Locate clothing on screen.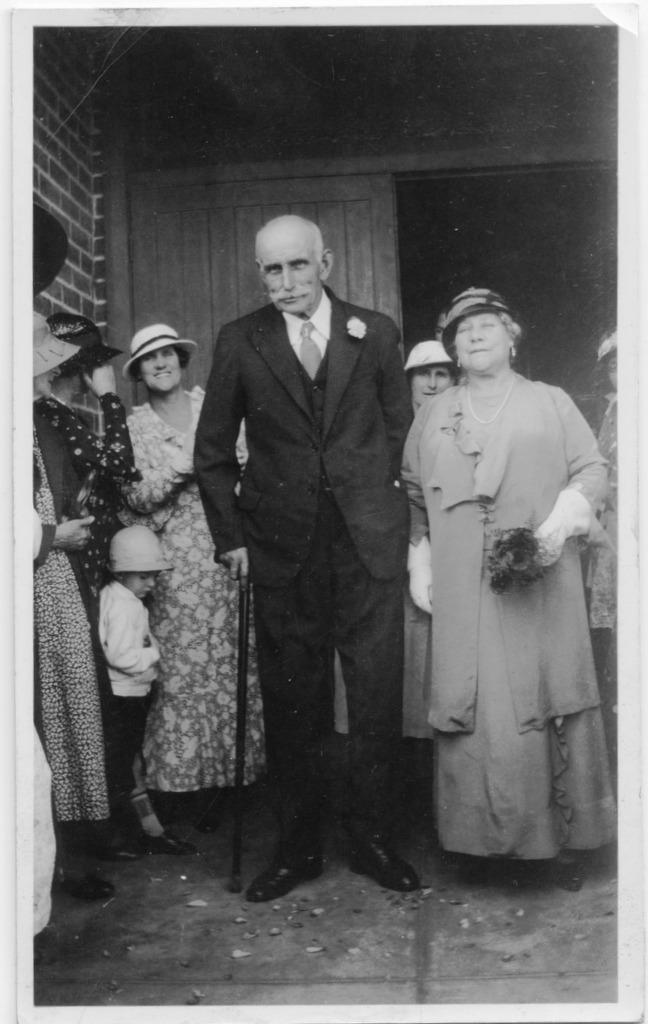
On screen at x1=584 y1=387 x2=616 y2=630.
